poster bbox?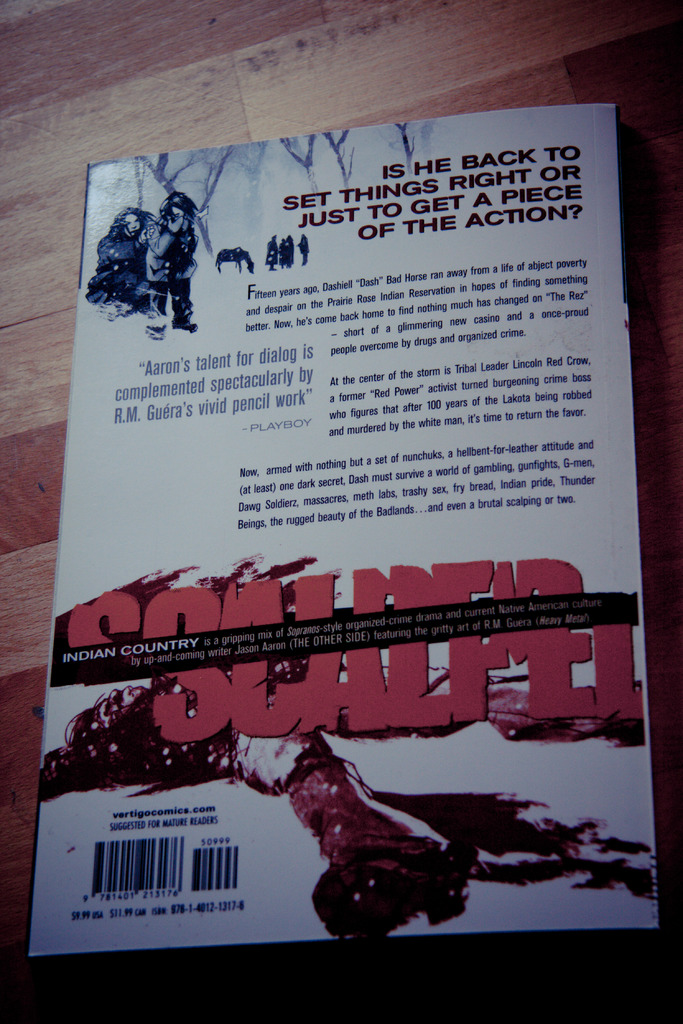
32:108:664:963
